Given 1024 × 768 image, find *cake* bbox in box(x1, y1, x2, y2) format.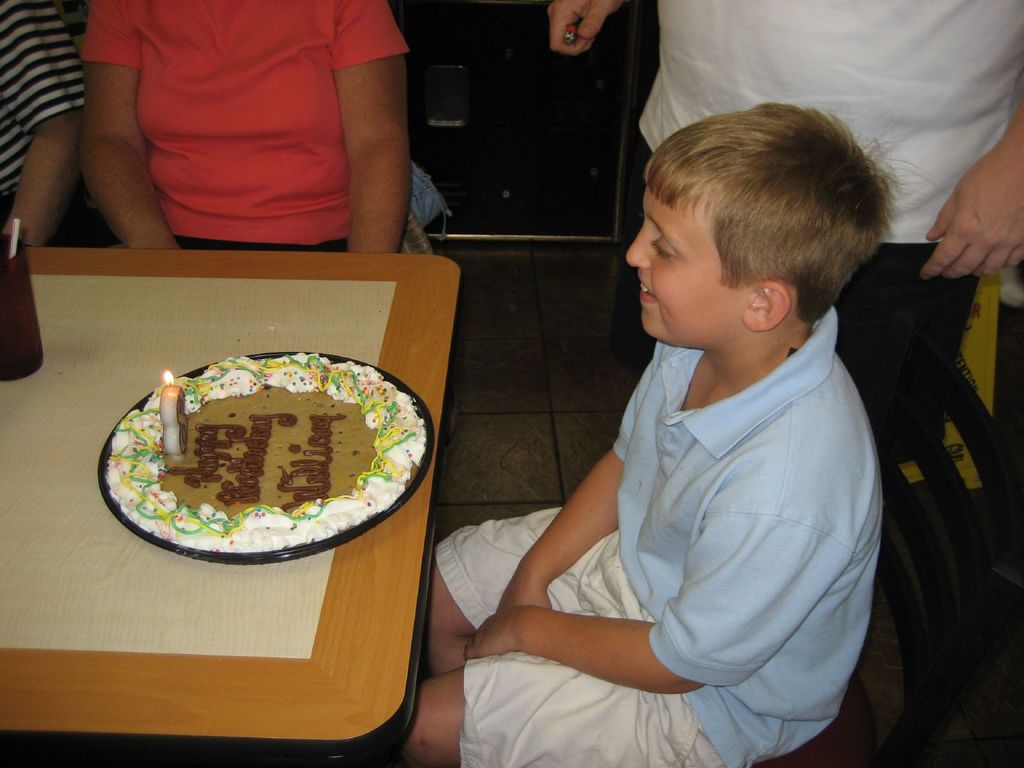
box(108, 353, 429, 554).
